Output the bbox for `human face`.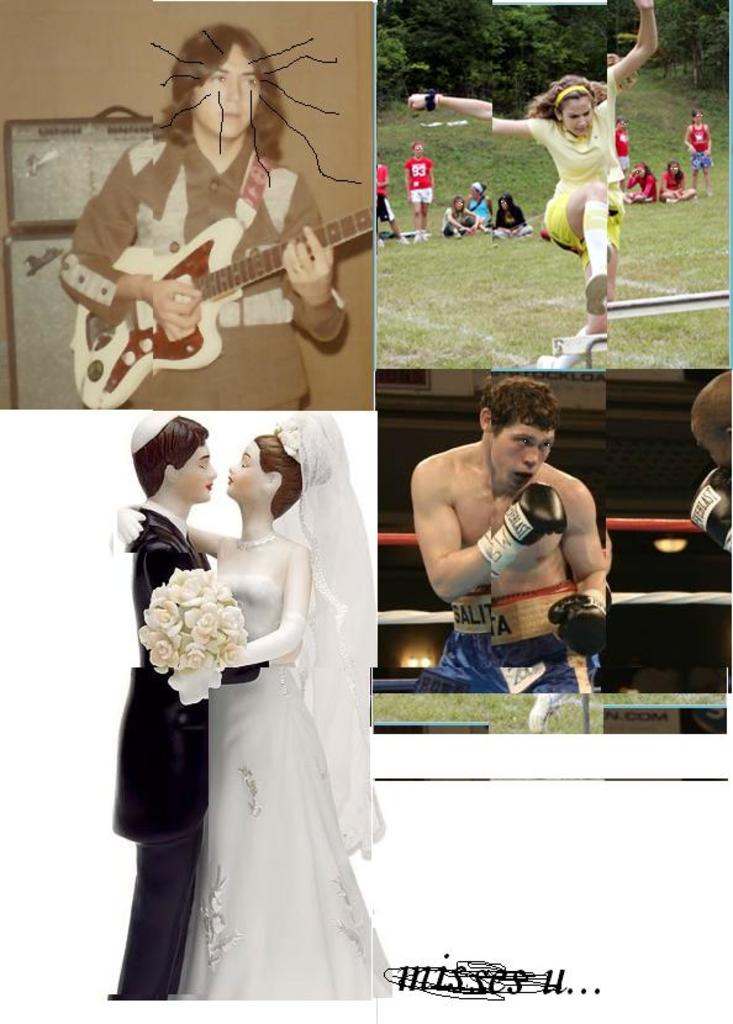
<bbox>566, 95, 591, 130</bbox>.
